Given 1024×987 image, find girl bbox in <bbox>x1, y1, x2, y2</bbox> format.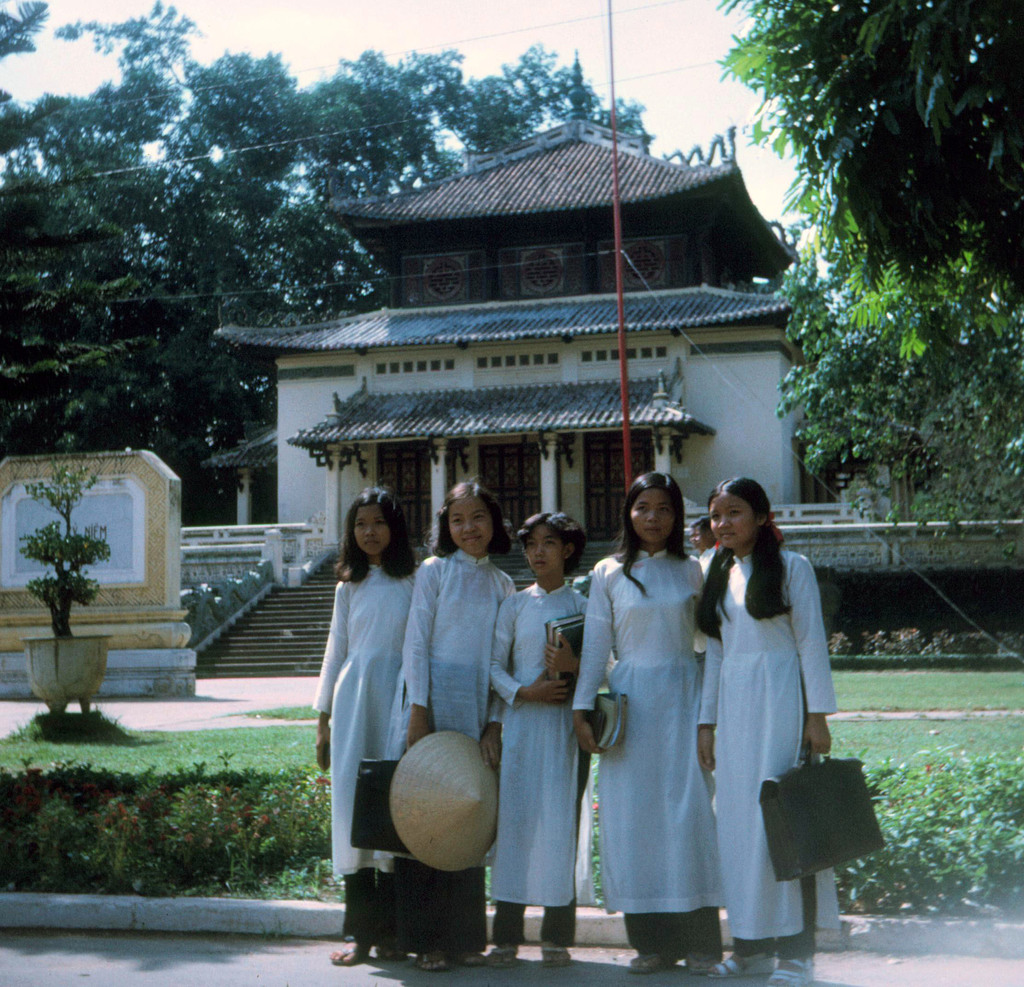
<bbox>682, 475, 842, 986</bbox>.
